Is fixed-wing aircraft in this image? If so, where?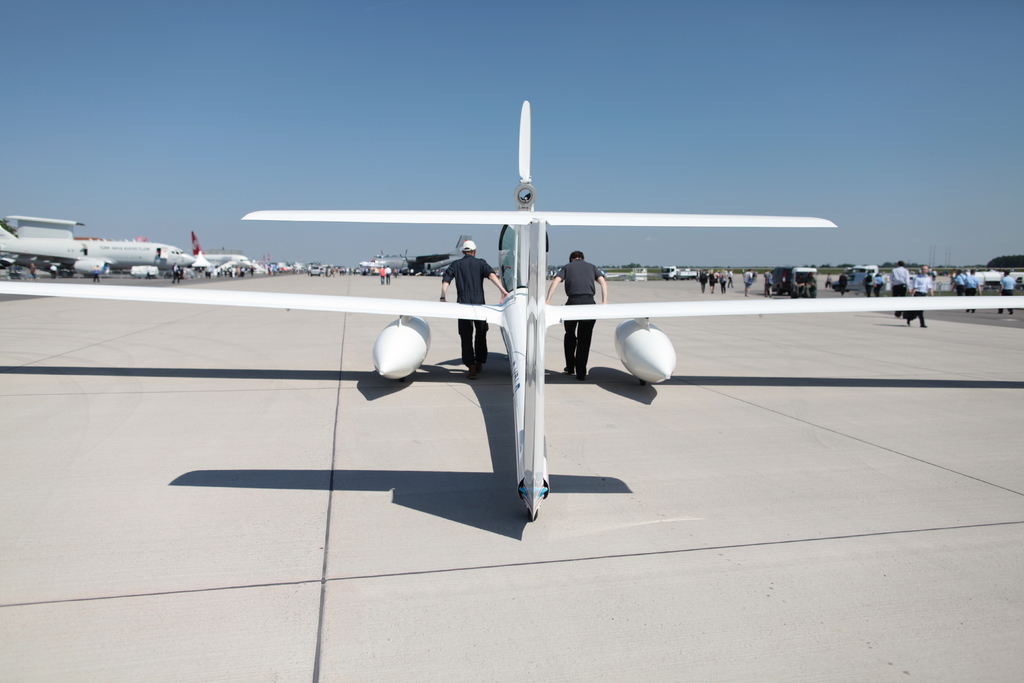
Yes, at locate(0, 236, 190, 274).
